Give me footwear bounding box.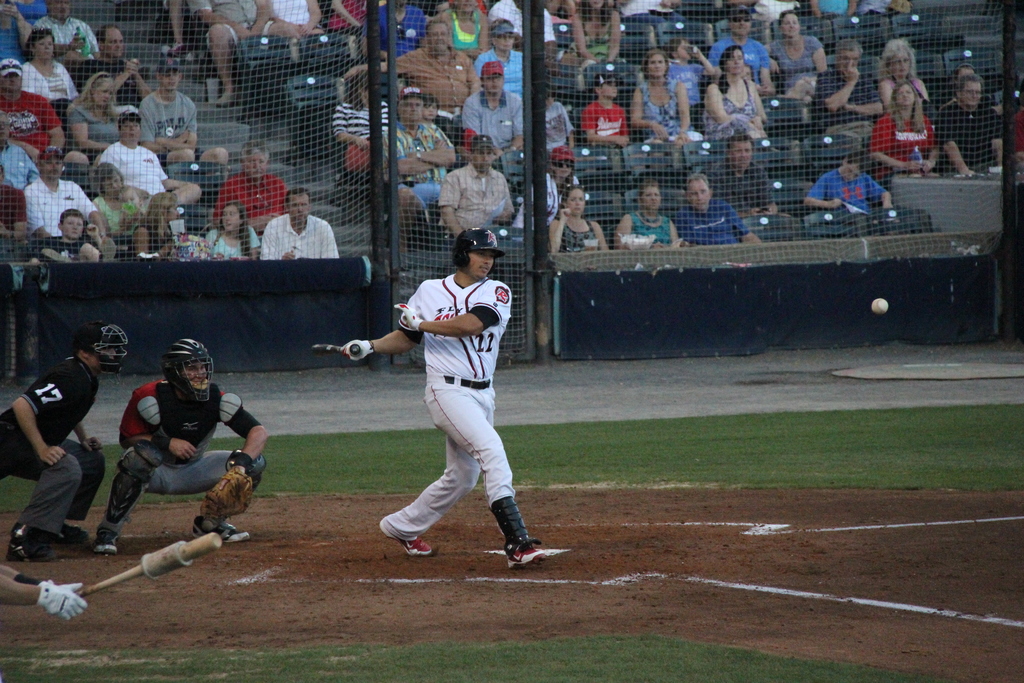
left=385, top=533, right=436, bottom=557.
